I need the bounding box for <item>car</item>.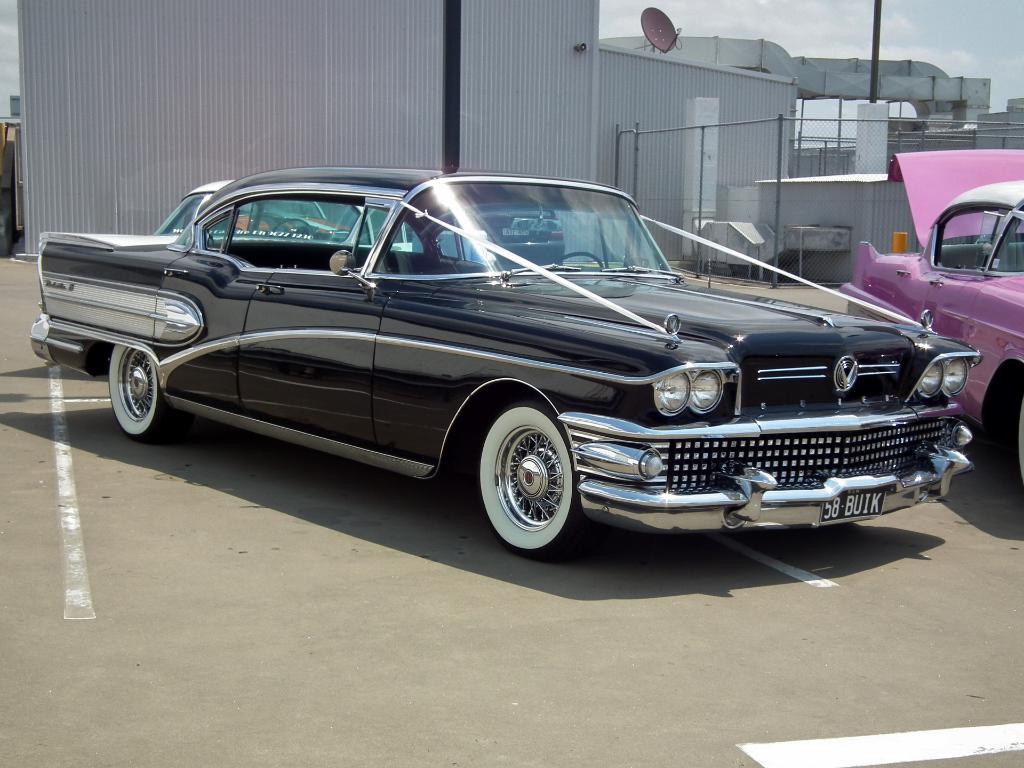
Here it is: (38, 180, 417, 252).
